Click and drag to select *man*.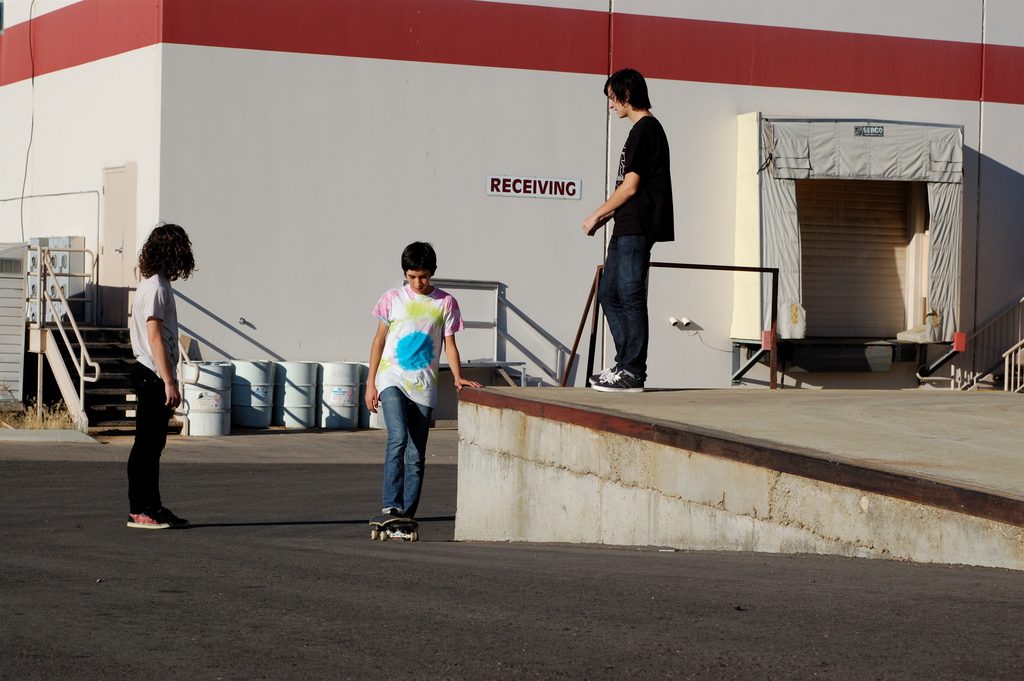
Selection: [left=593, top=85, right=698, bottom=378].
